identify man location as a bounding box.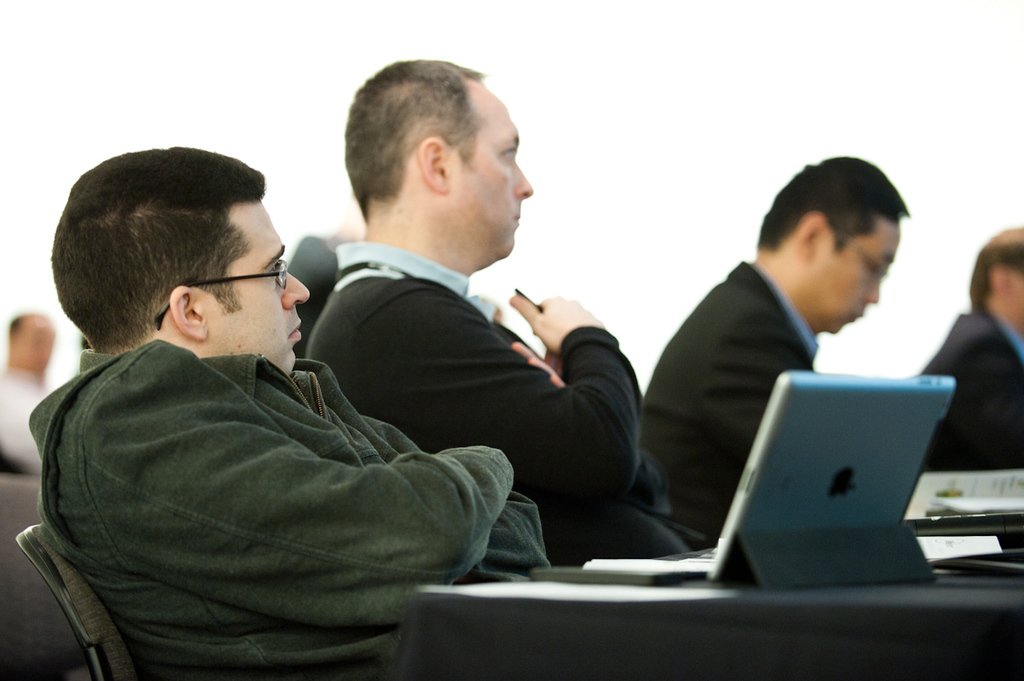
detection(921, 221, 1023, 479).
